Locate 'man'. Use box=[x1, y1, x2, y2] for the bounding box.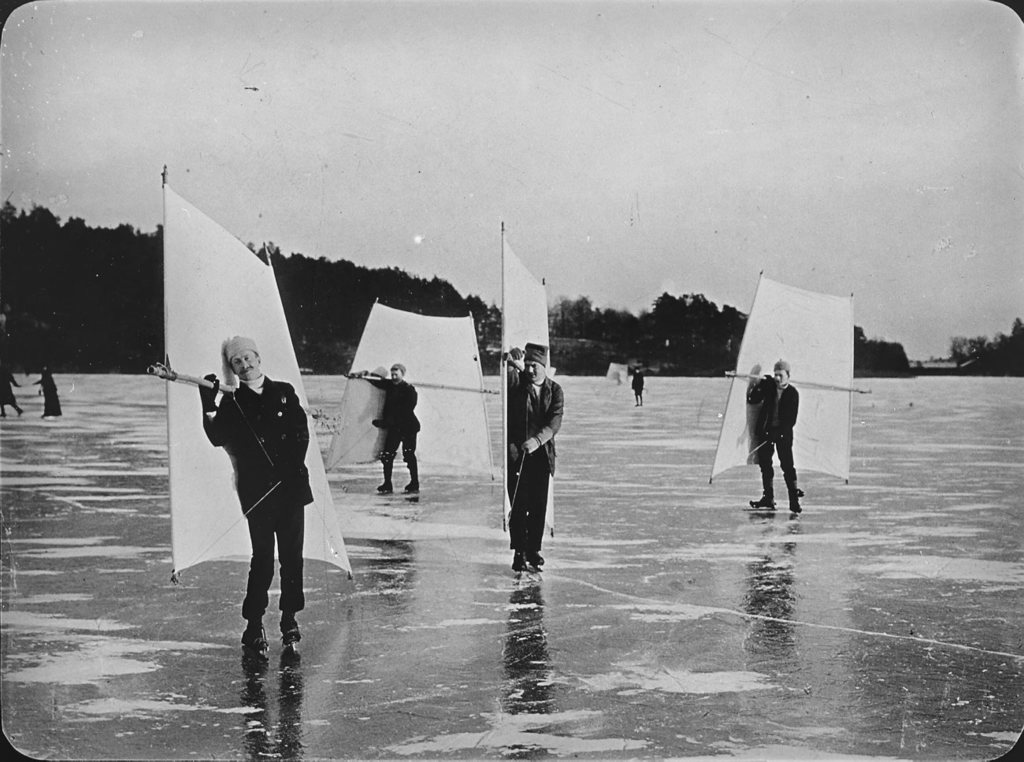
box=[0, 364, 23, 416].
